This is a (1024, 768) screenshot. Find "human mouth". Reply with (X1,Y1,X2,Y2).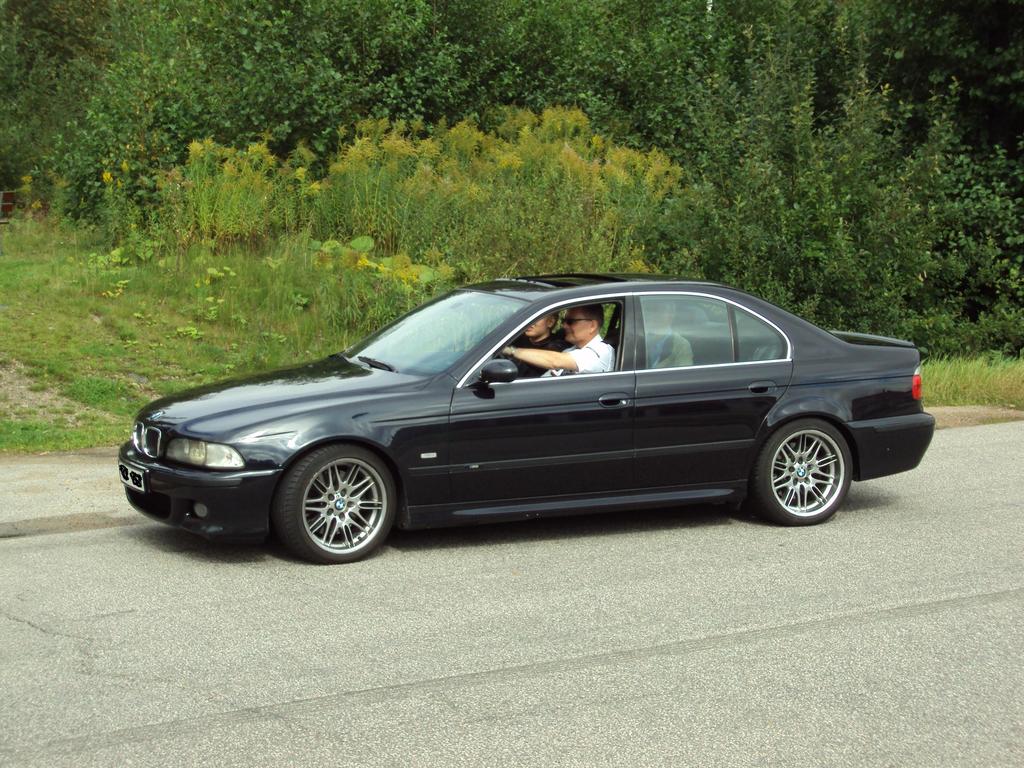
(526,327,534,332).
